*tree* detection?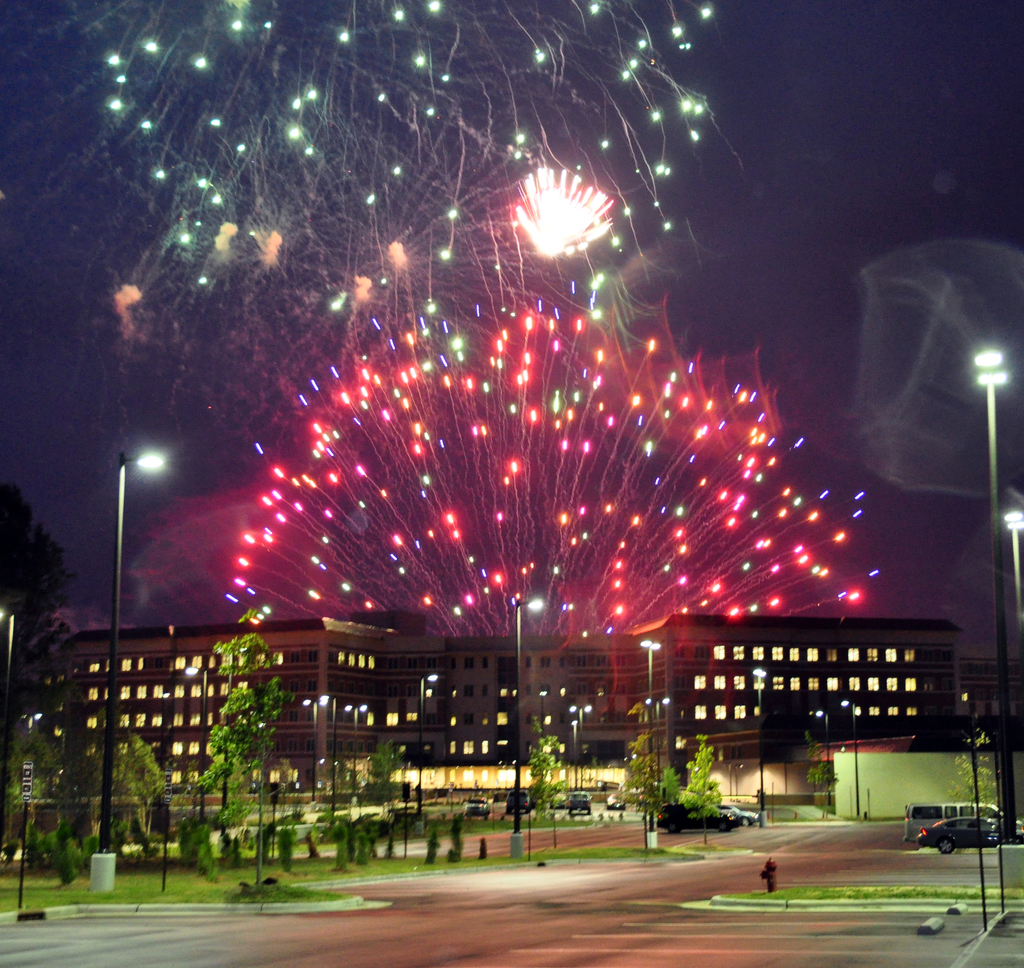
<bbox>0, 467, 75, 855</bbox>
